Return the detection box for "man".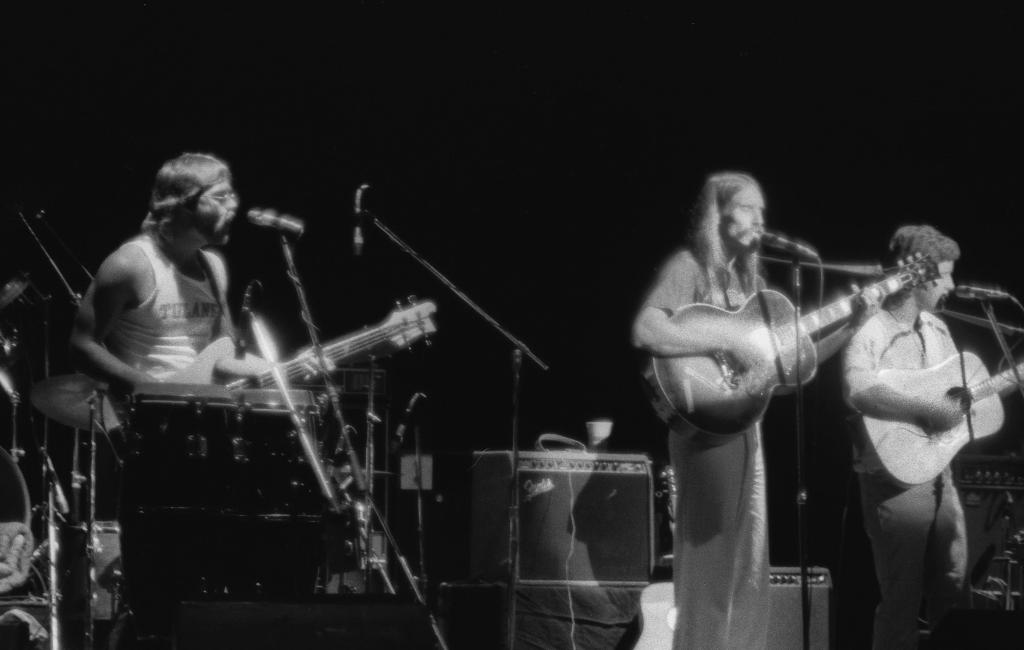
[left=61, top=147, right=351, bottom=409].
